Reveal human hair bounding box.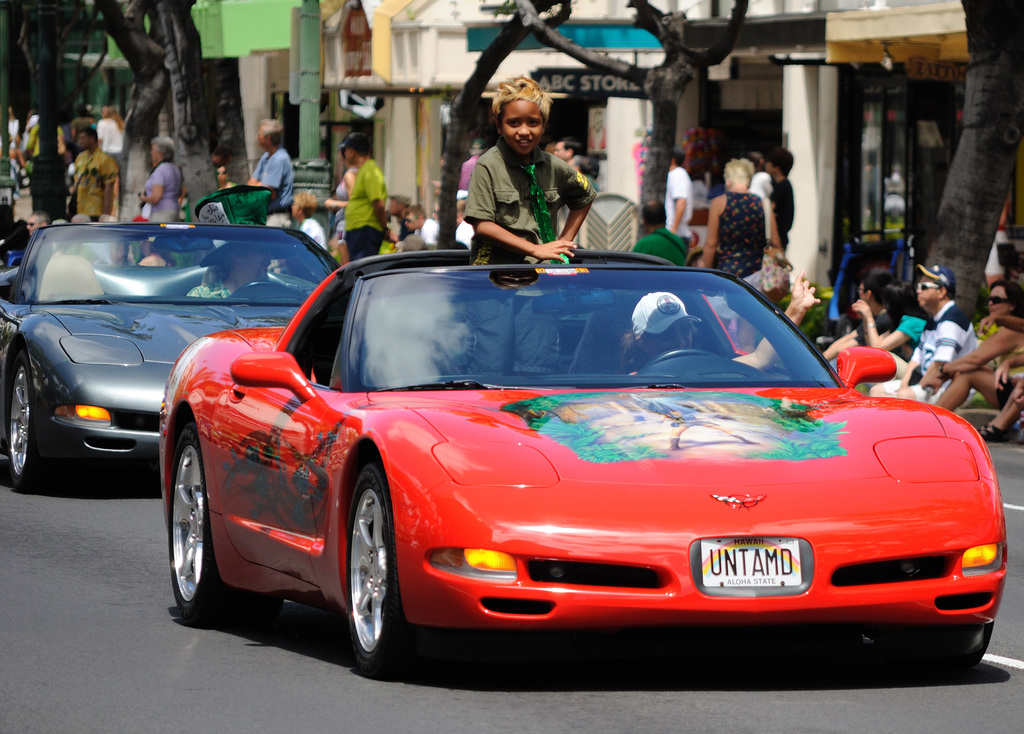
Revealed: box(726, 156, 755, 185).
